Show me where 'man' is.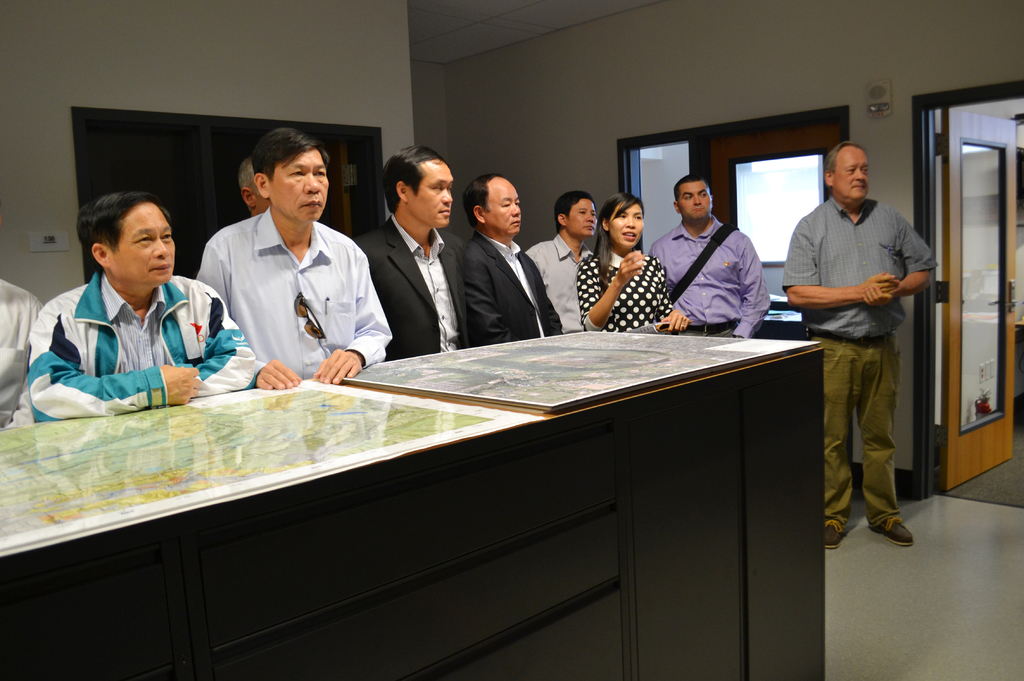
'man' is at 369,151,536,350.
